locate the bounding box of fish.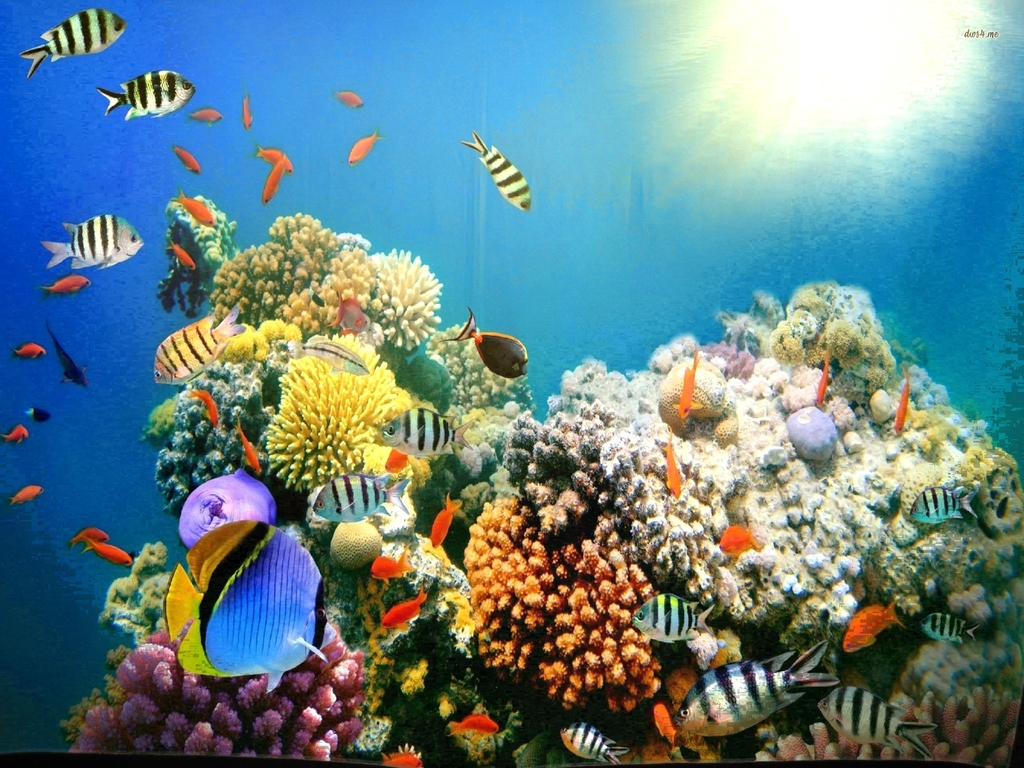
Bounding box: box(14, 345, 49, 362).
